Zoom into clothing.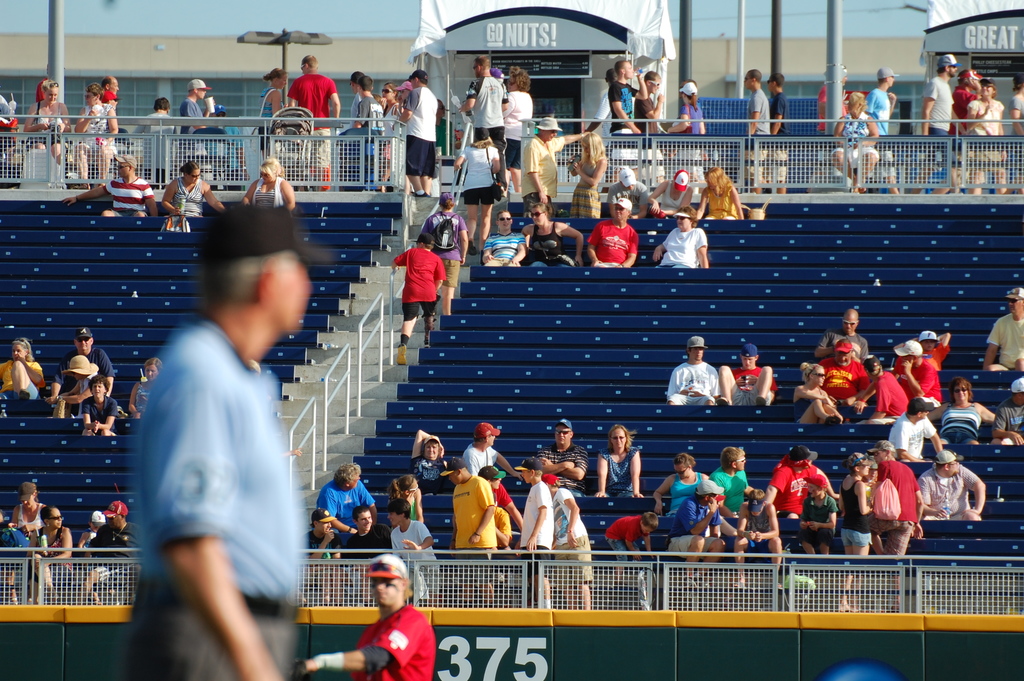
Zoom target: (771, 92, 788, 179).
